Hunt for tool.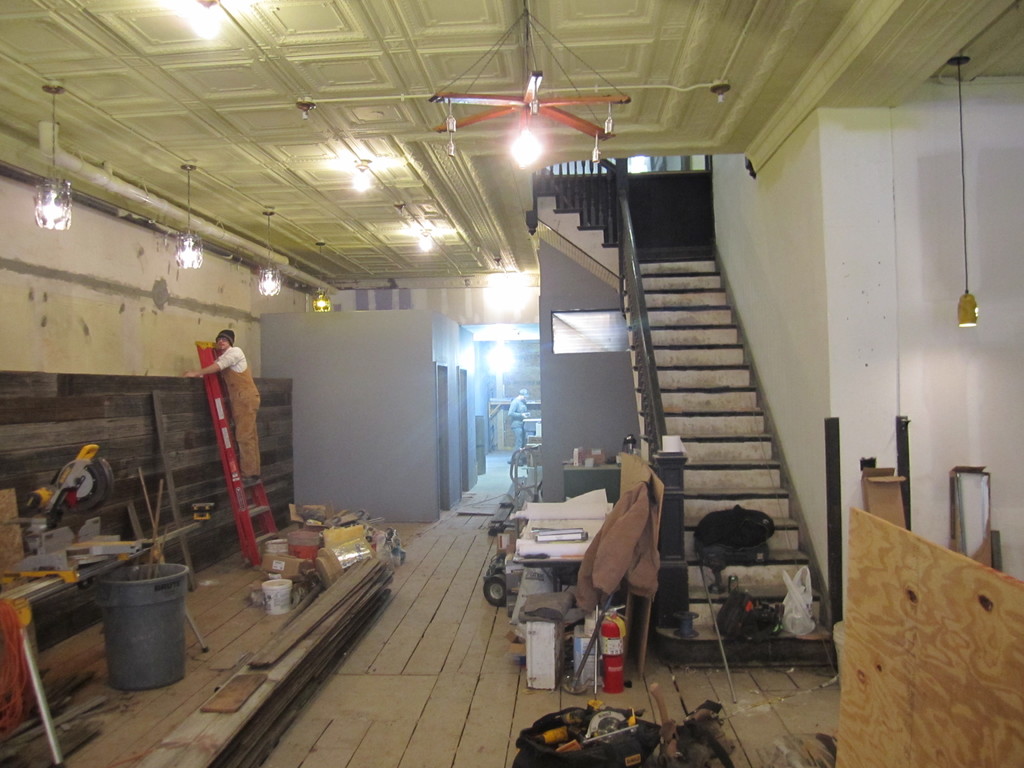
Hunted down at 29, 443, 143, 576.
